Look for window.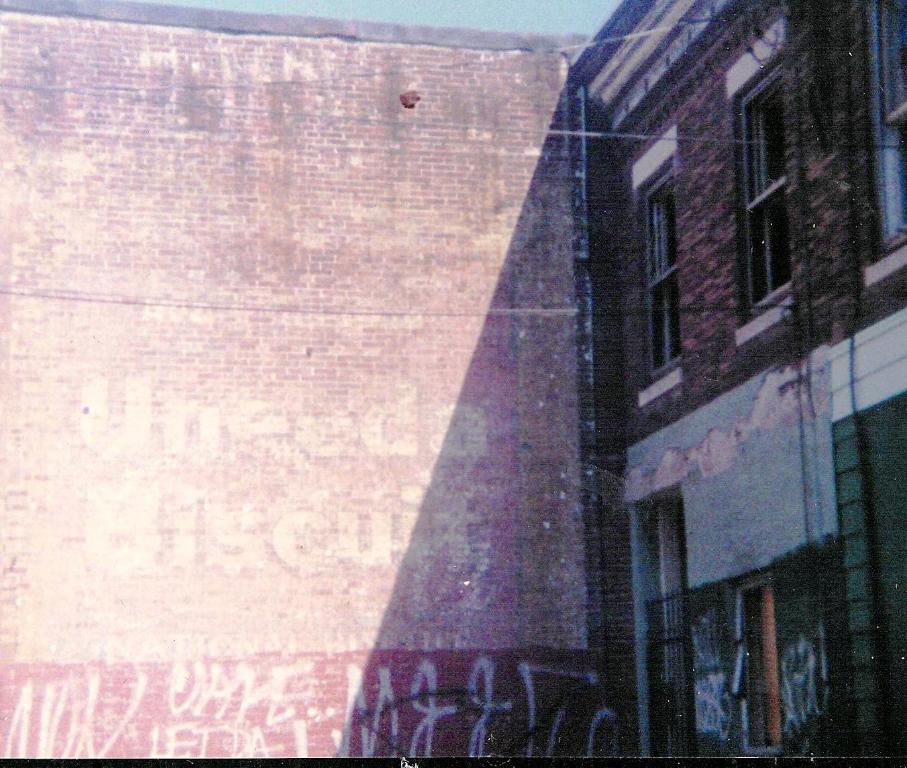
Found: <box>598,129,678,402</box>.
